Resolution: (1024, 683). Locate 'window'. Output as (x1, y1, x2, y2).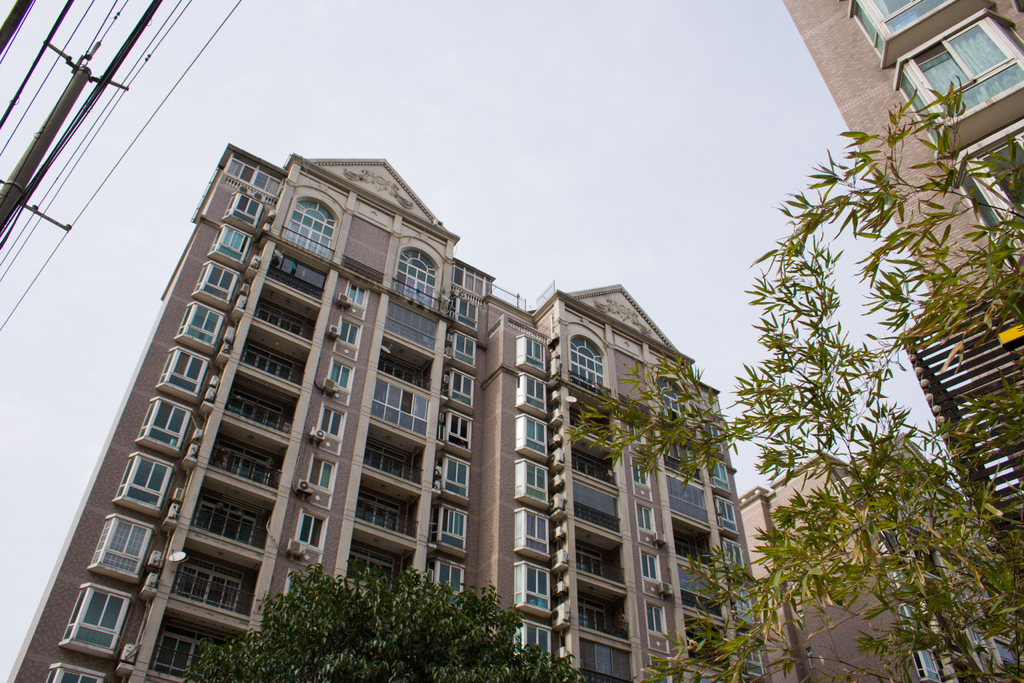
(337, 320, 361, 348).
